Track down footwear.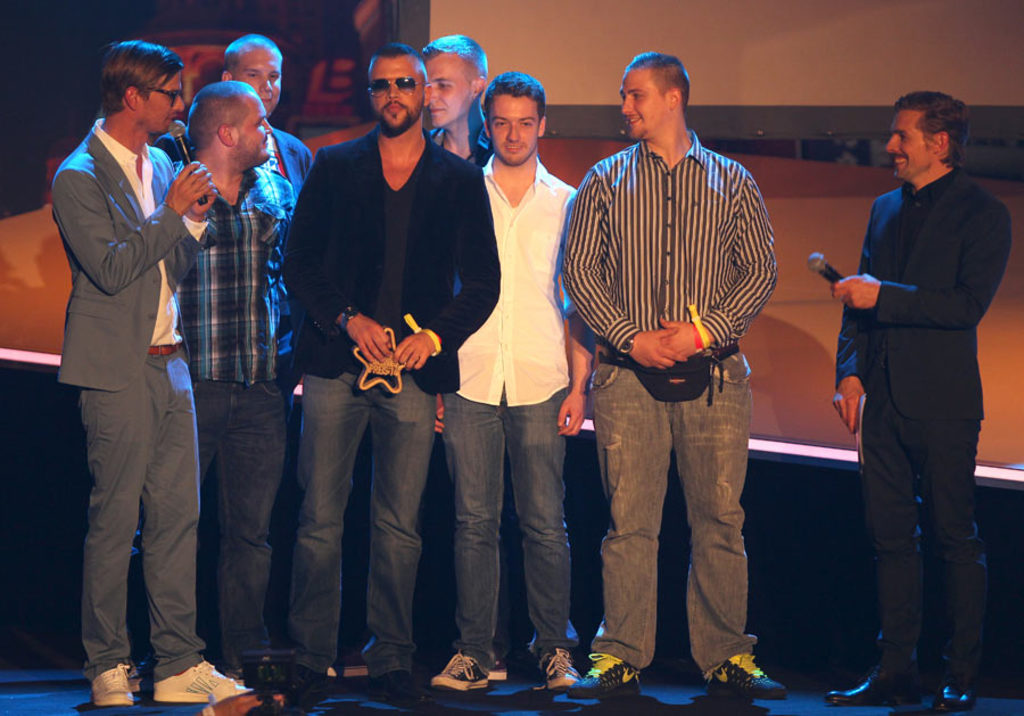
Tracked to 938/677/983/707.
